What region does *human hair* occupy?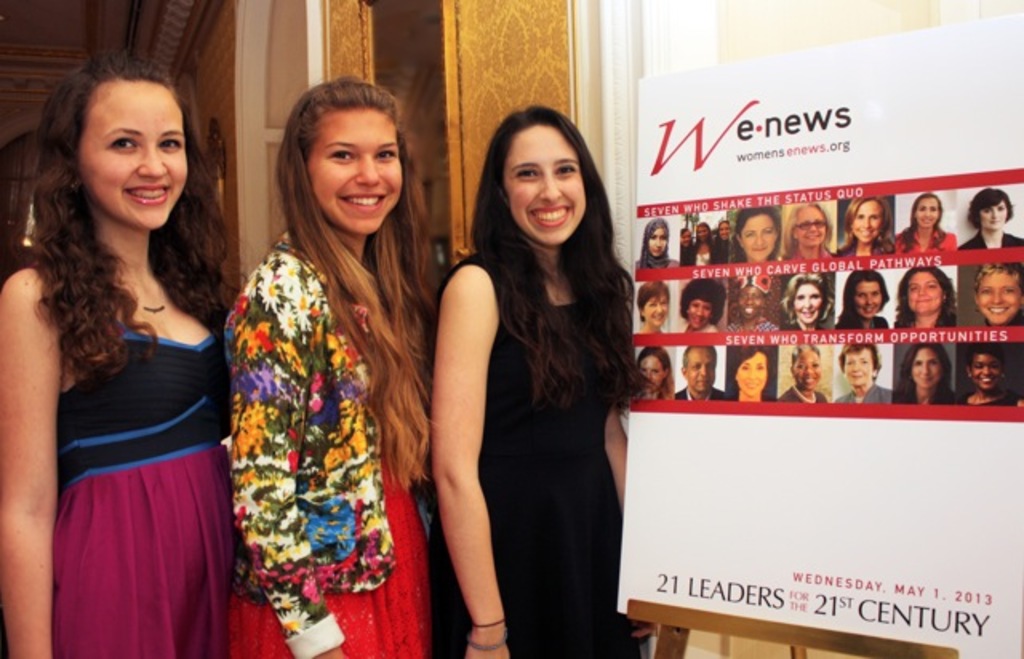
731/344/770/392.
